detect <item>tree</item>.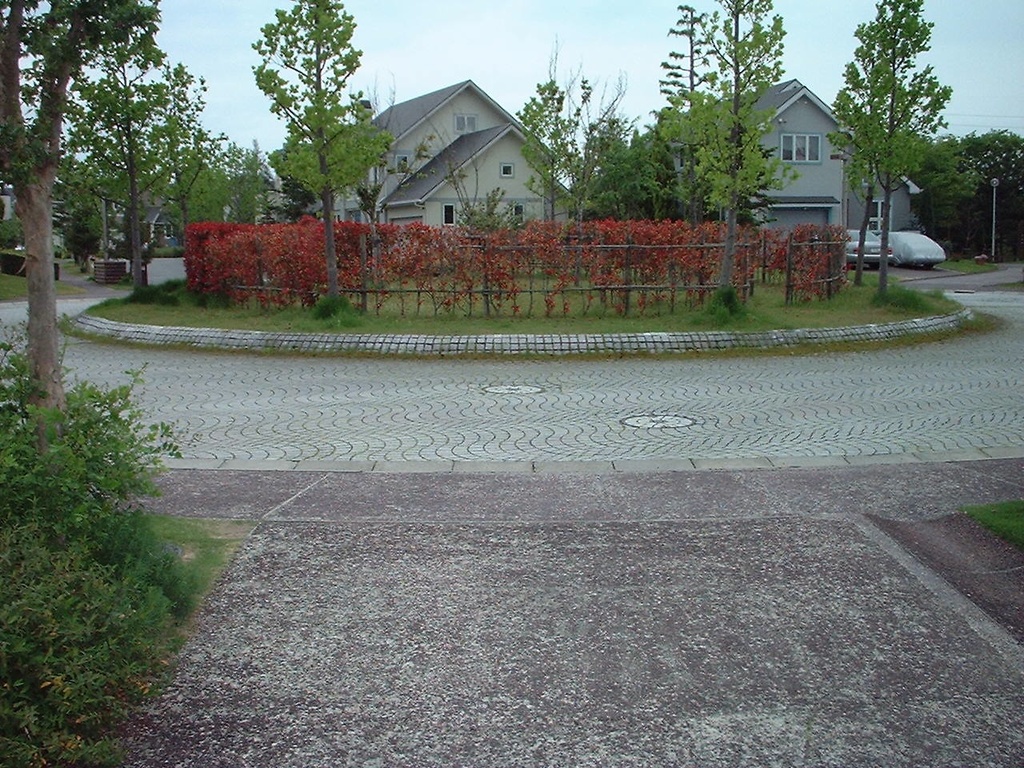
Detected at region(422, 106, 518, 322).
